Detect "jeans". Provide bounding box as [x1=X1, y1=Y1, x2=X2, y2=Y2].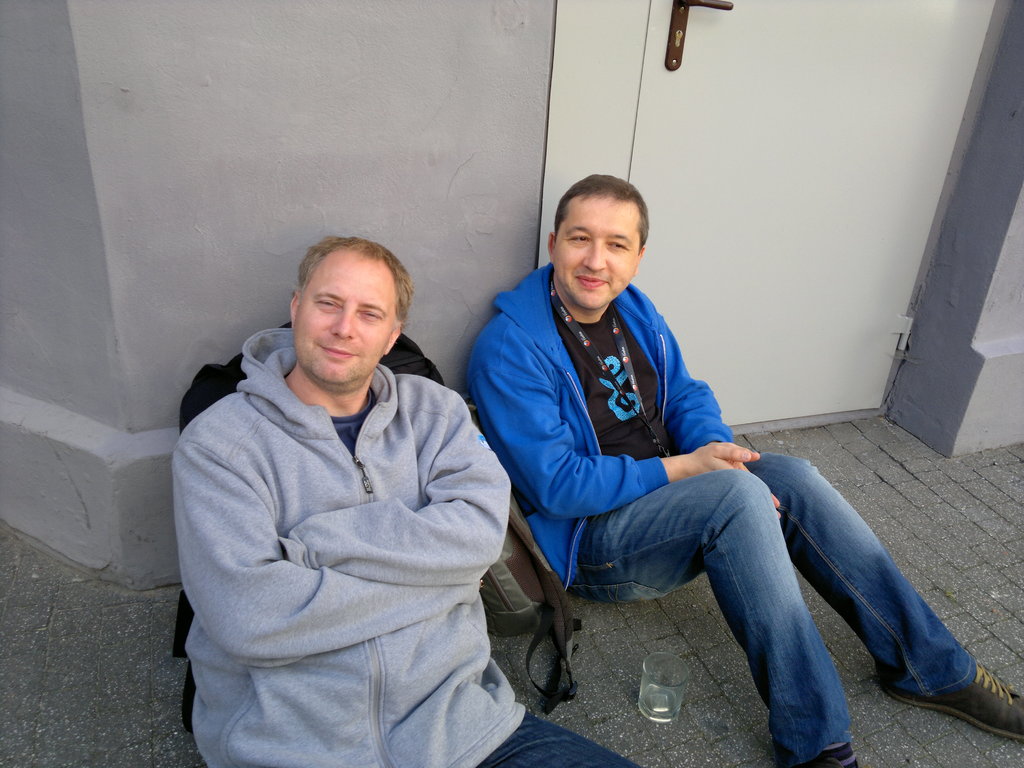
[x1=531, y1=425, x2=989, y2=731].
